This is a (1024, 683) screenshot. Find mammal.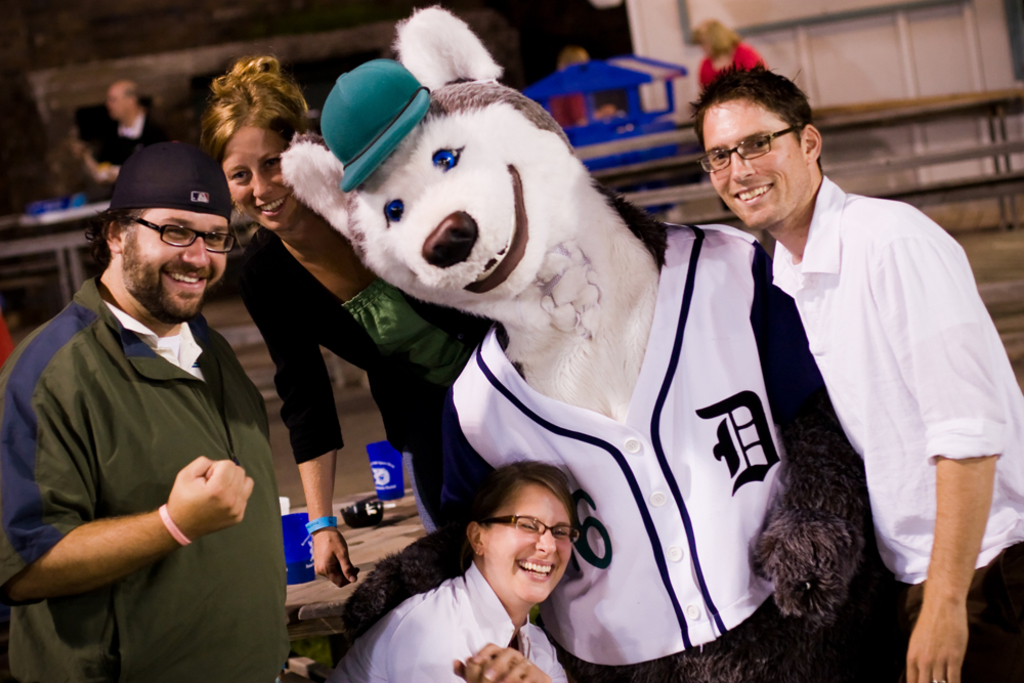
Bounding box: [x1=274, y1=0, x2=867, y2=682].
